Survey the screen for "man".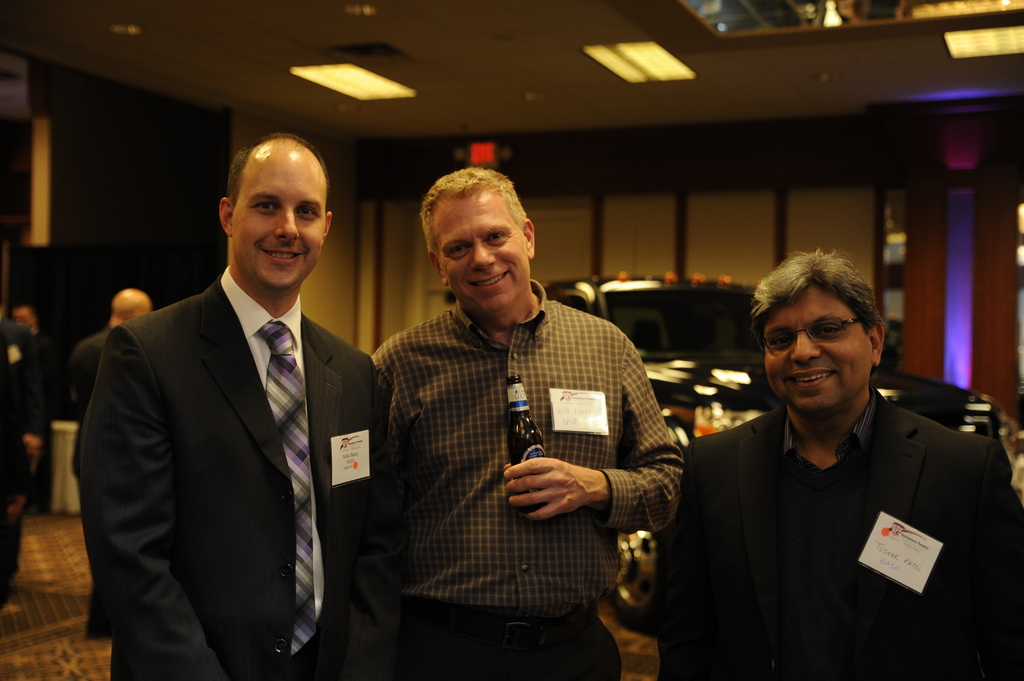
Survey found: (4, 305, 61, 515).
